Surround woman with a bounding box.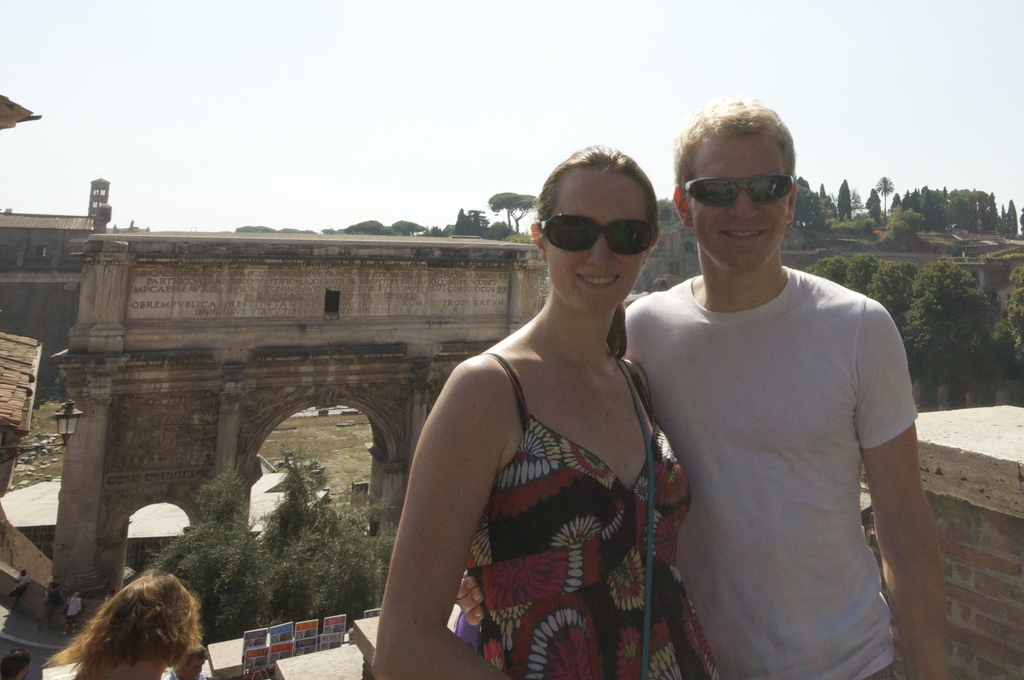
bbox=(44, 569, 200, 679).
